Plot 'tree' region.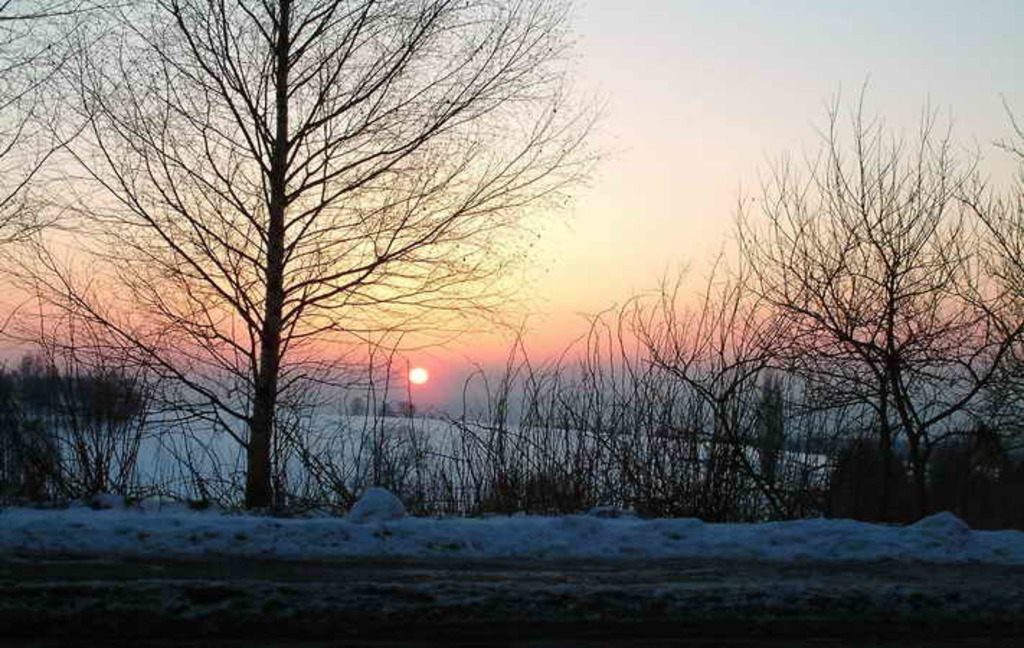
Plotted at [703, 65, 997, 528].
